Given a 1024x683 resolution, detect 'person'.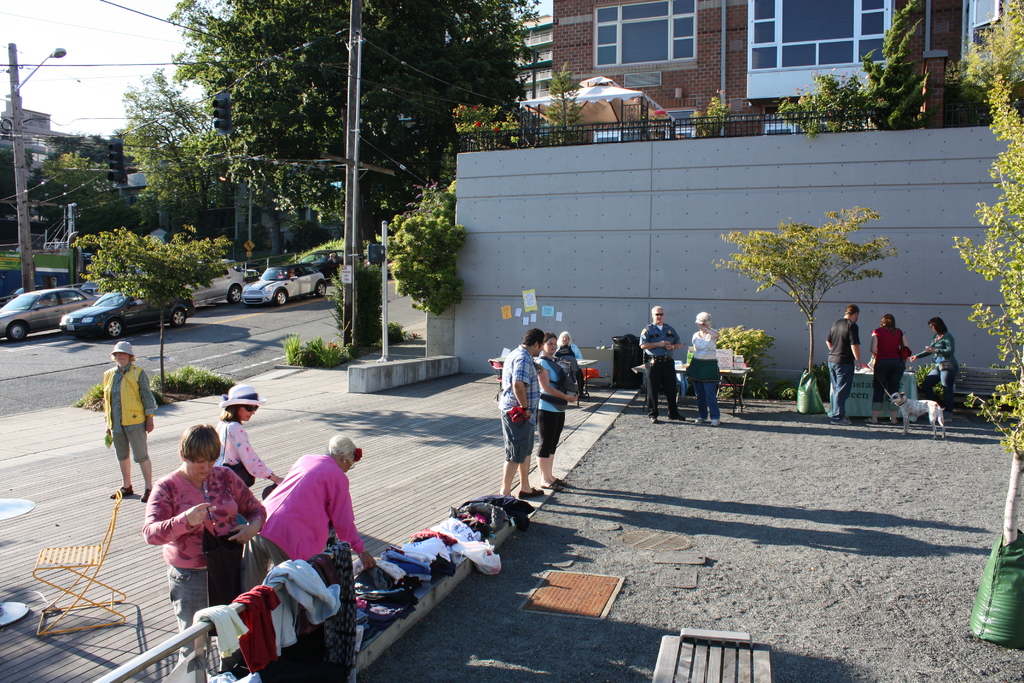
{"x1": 908, "y1": 318, "x2": 959, "y2": 414}.
